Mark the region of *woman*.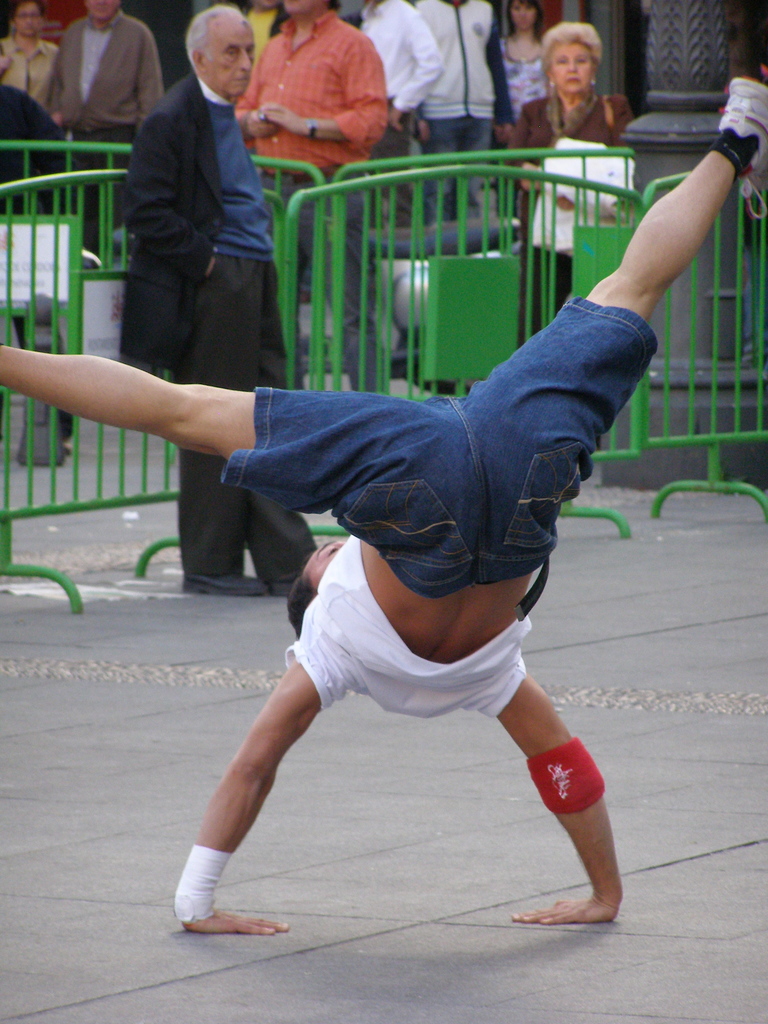
Region: locate(483, 0, 563, 166).
